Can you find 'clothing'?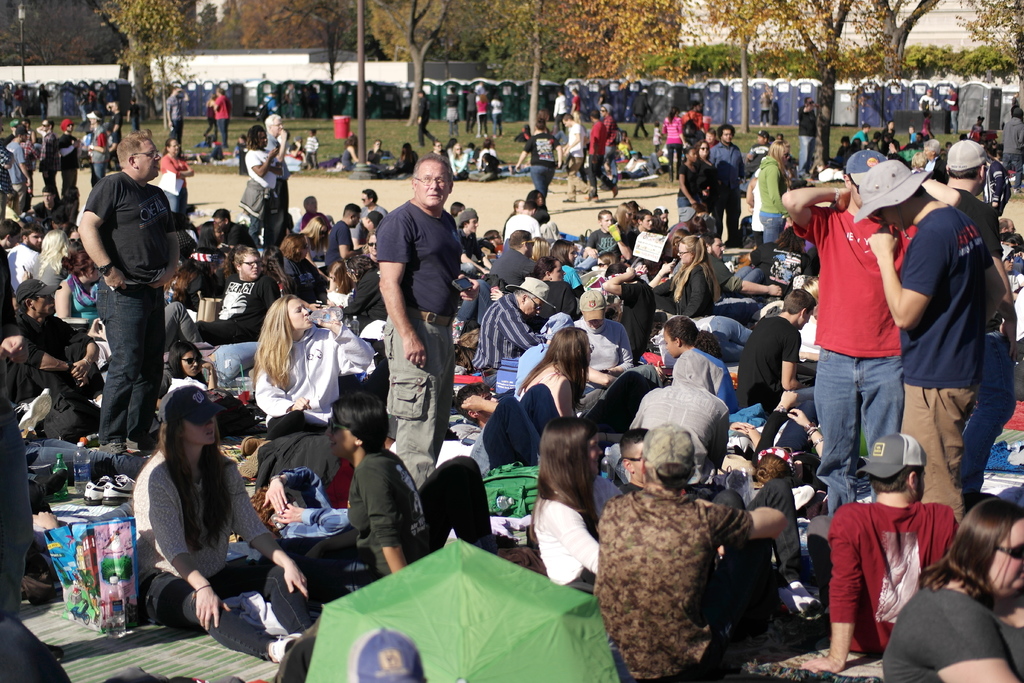
Yes, bounding box: l=477, t=95, r=486, b=132.
